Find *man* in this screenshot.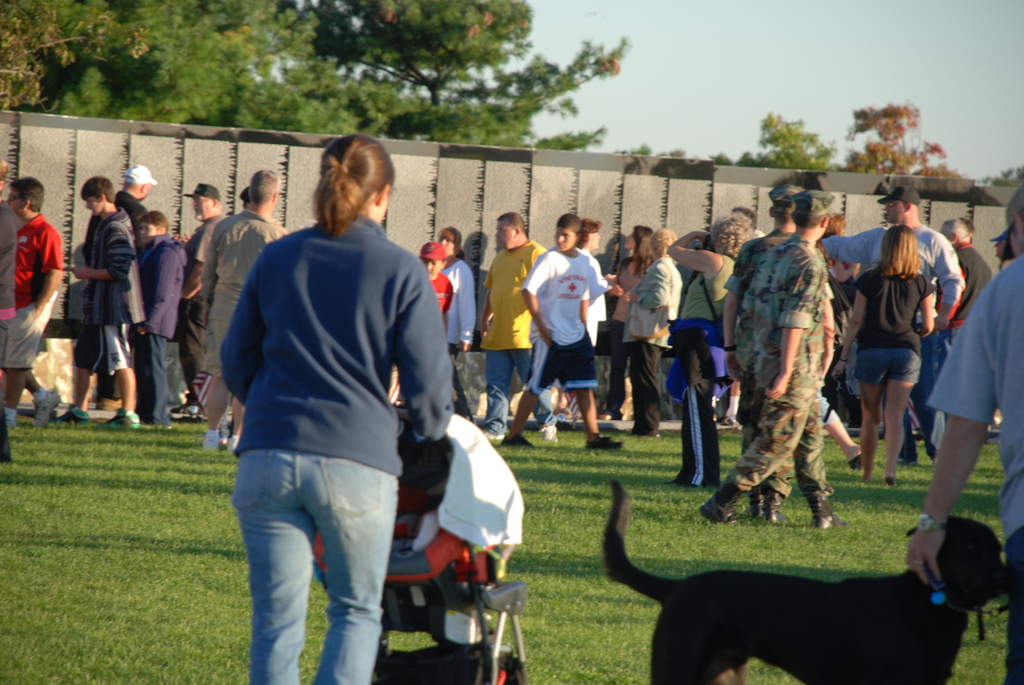
The bounding box for *man* is <box>0,159,15,466</box>.
